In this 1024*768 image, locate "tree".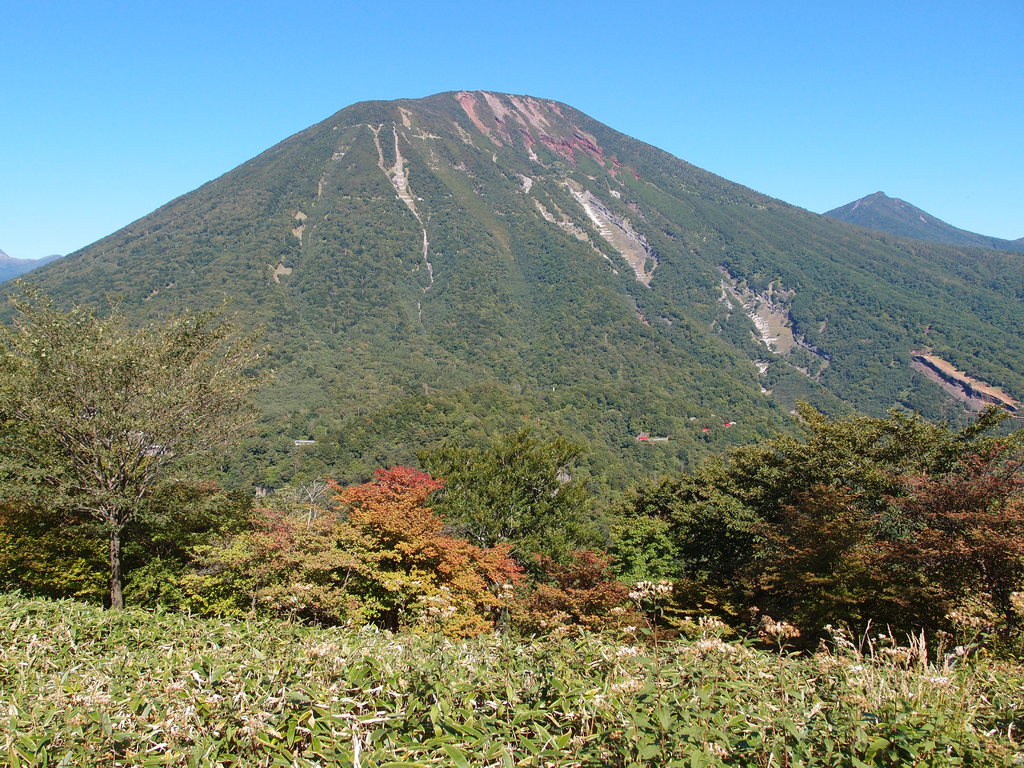
Bounding box: select_region(414, 431, 596, 559).
